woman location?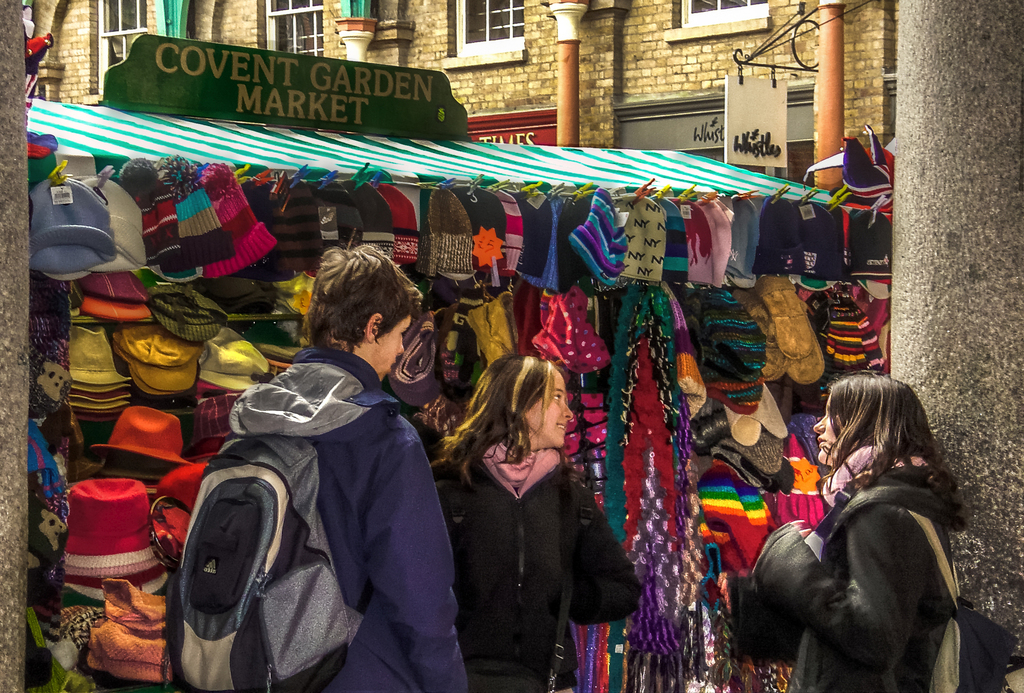
[444, 340, 631, 689]
